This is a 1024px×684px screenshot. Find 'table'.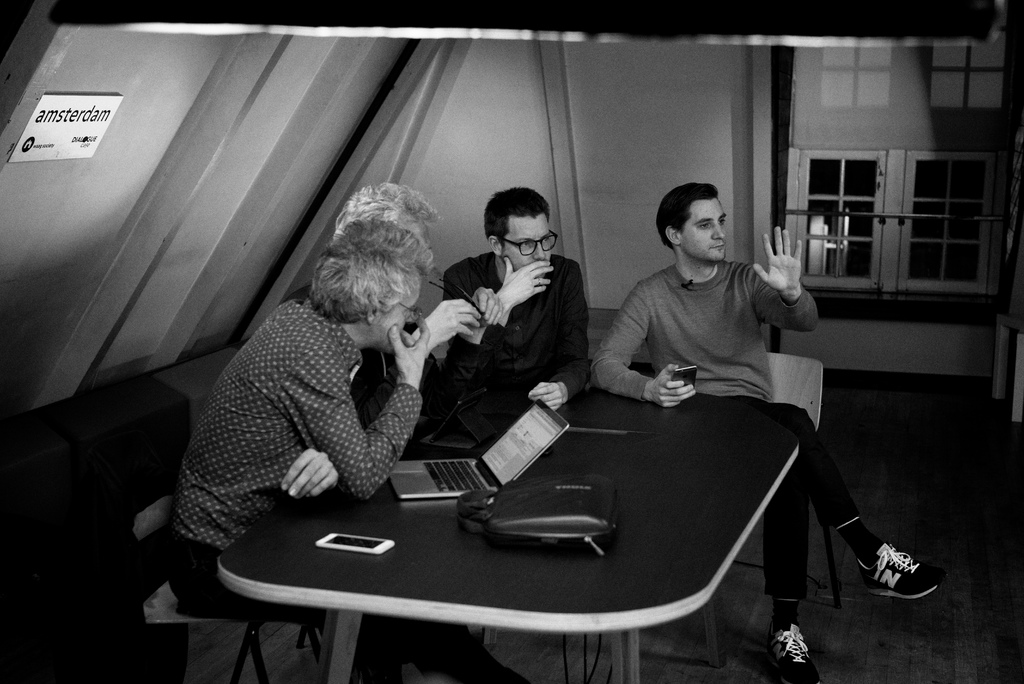
Bounding box: crop(162, 409, 890, 674).
